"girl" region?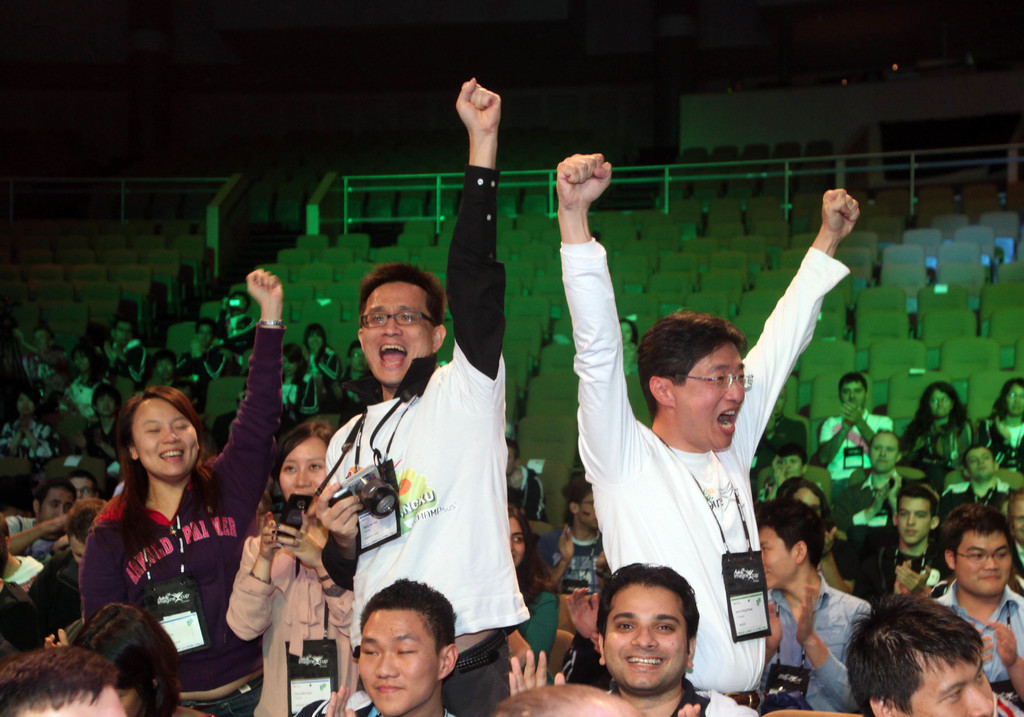
box=[507, 506, 561, 686]
